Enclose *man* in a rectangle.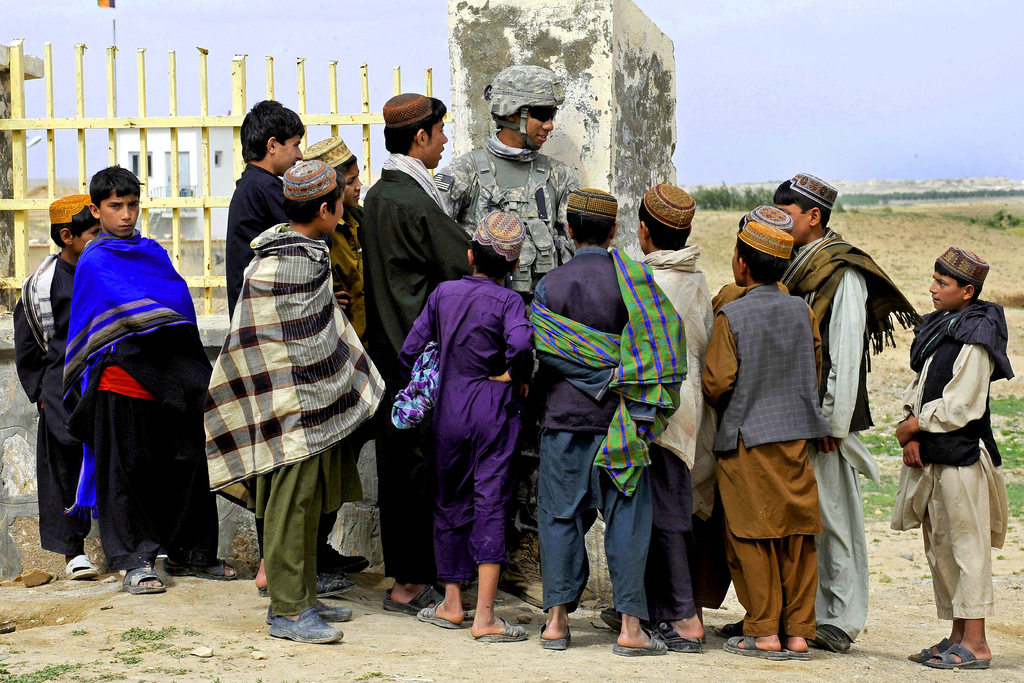
436, 63, 575, 609.
